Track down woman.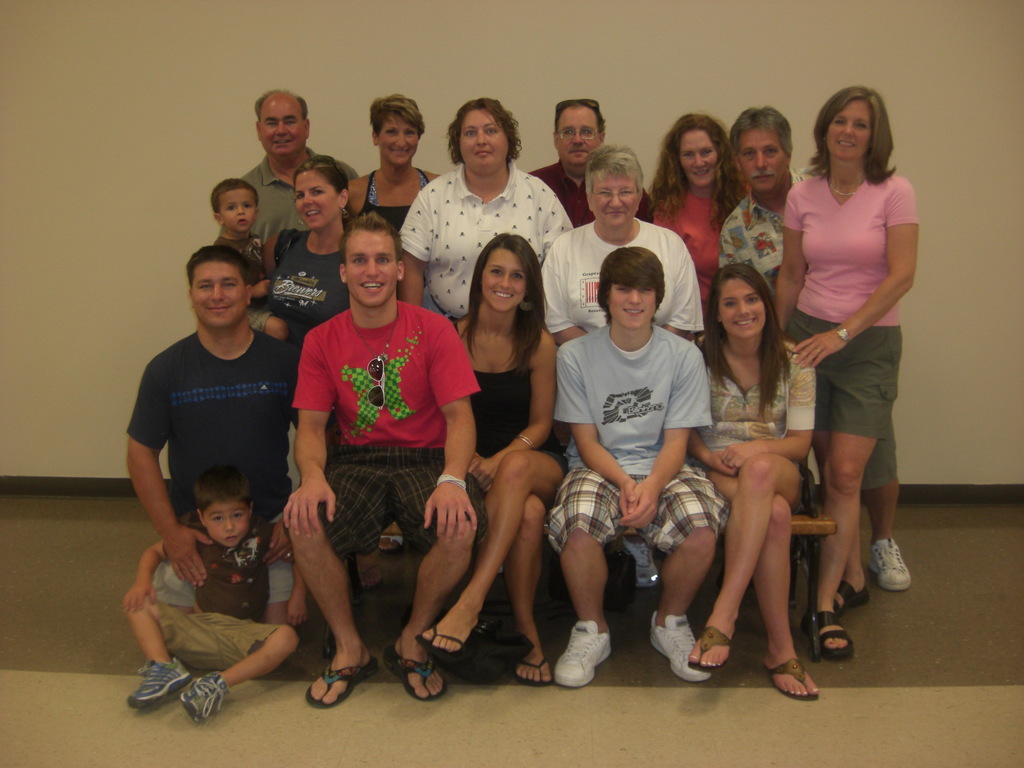
Tracked to (398,93,577,324).
